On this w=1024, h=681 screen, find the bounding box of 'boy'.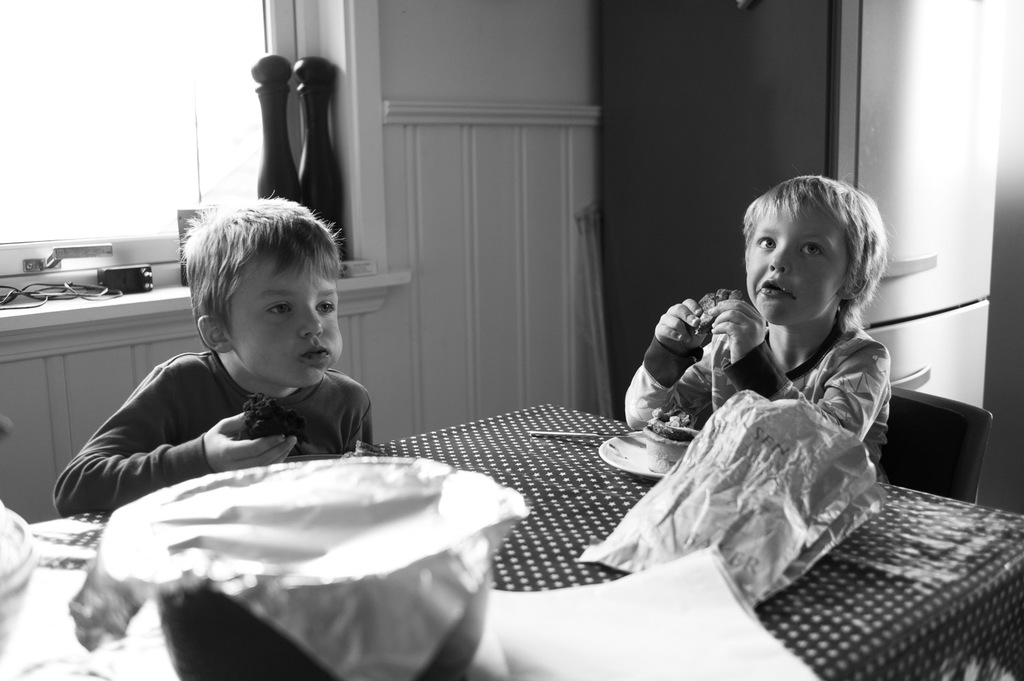
Bounding box: box=[108, 191, 399, 503].
